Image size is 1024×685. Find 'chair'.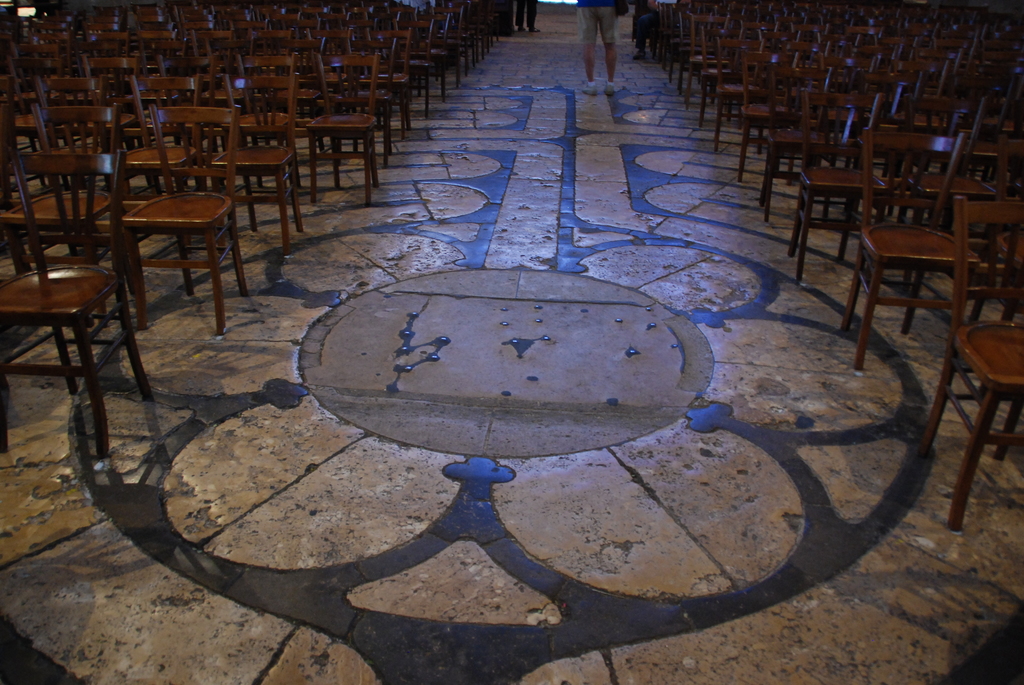
box(840, 191, 980, 372).
